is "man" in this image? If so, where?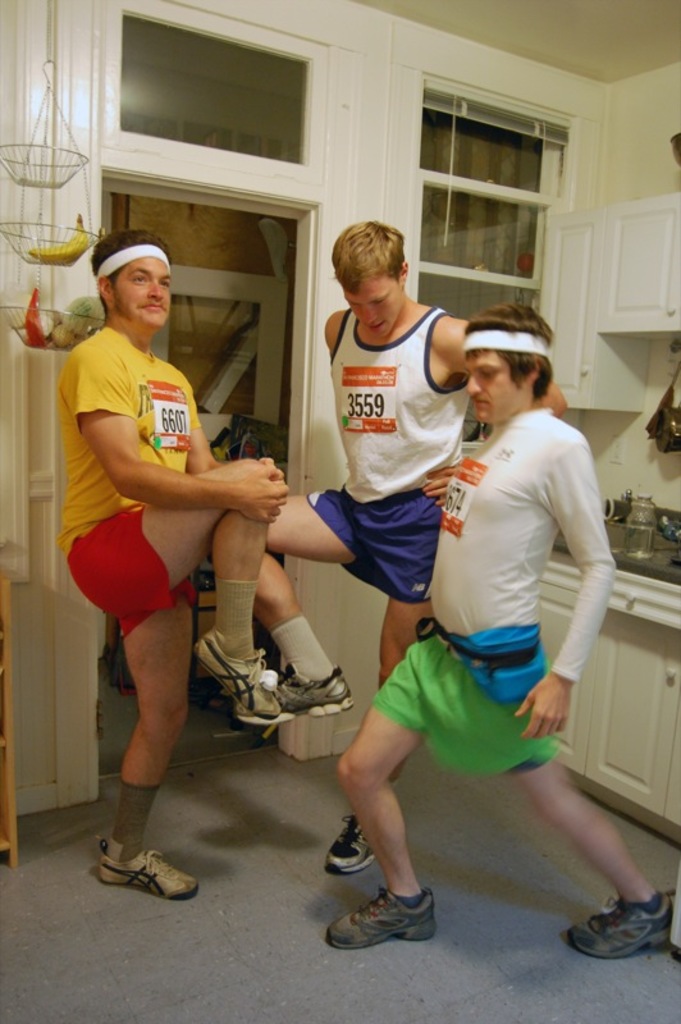
Yes, at bbox=(251, 214, 573, 881).
